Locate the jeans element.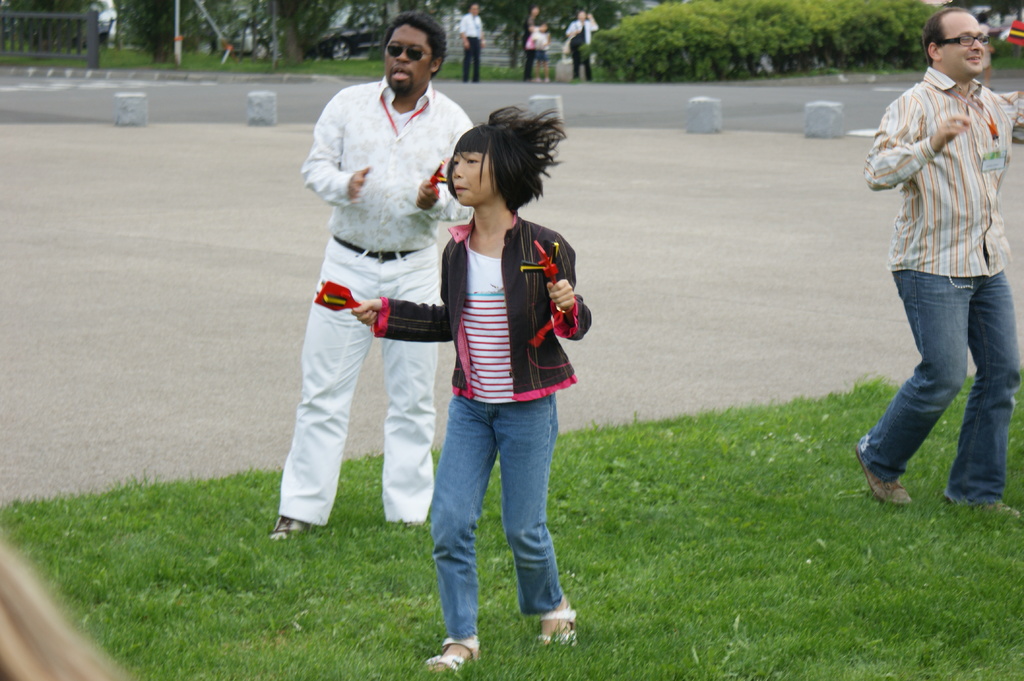
Element bbox: bbox(431, 386, 562, 642).
